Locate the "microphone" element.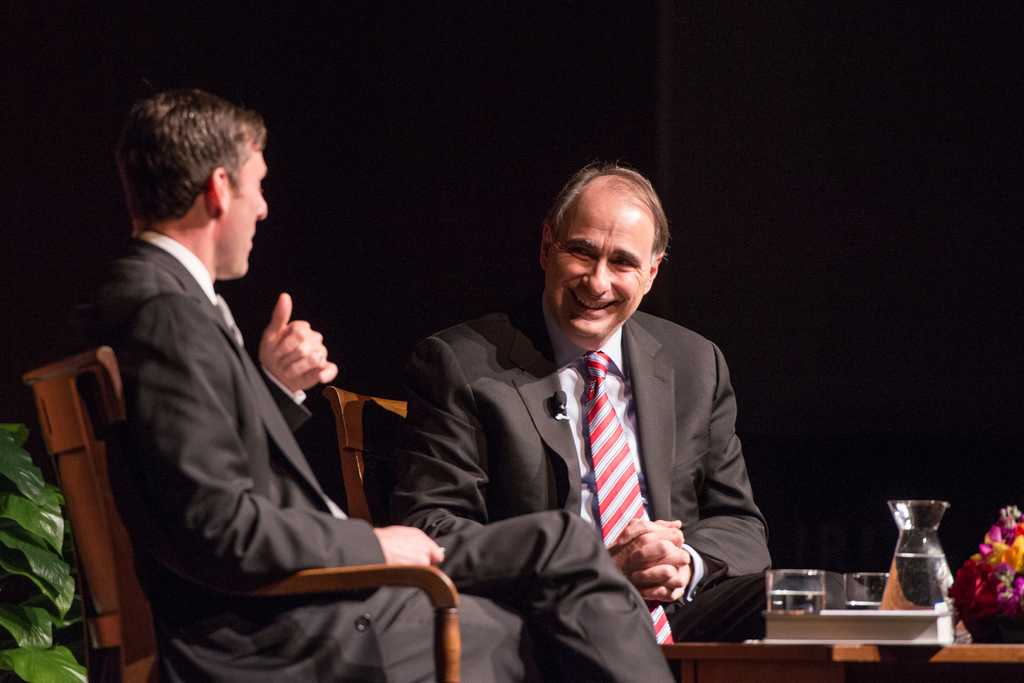
Element bbox: [x1=556, y1=388, x2=569, y2=412].
